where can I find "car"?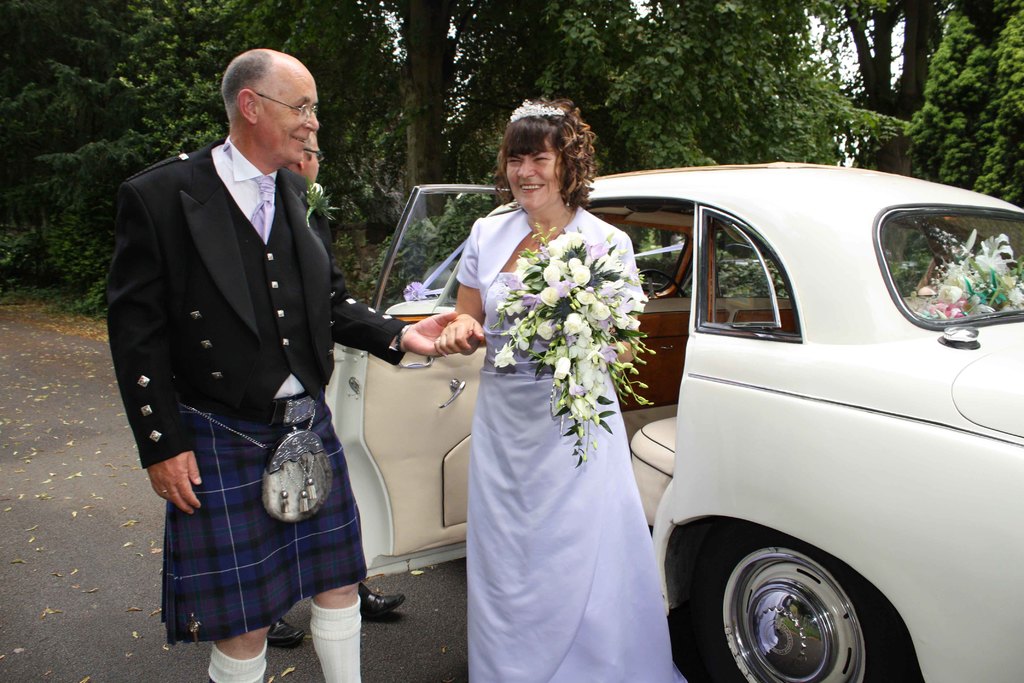
You can find it at BBox(325, 158, 1023, 682).
